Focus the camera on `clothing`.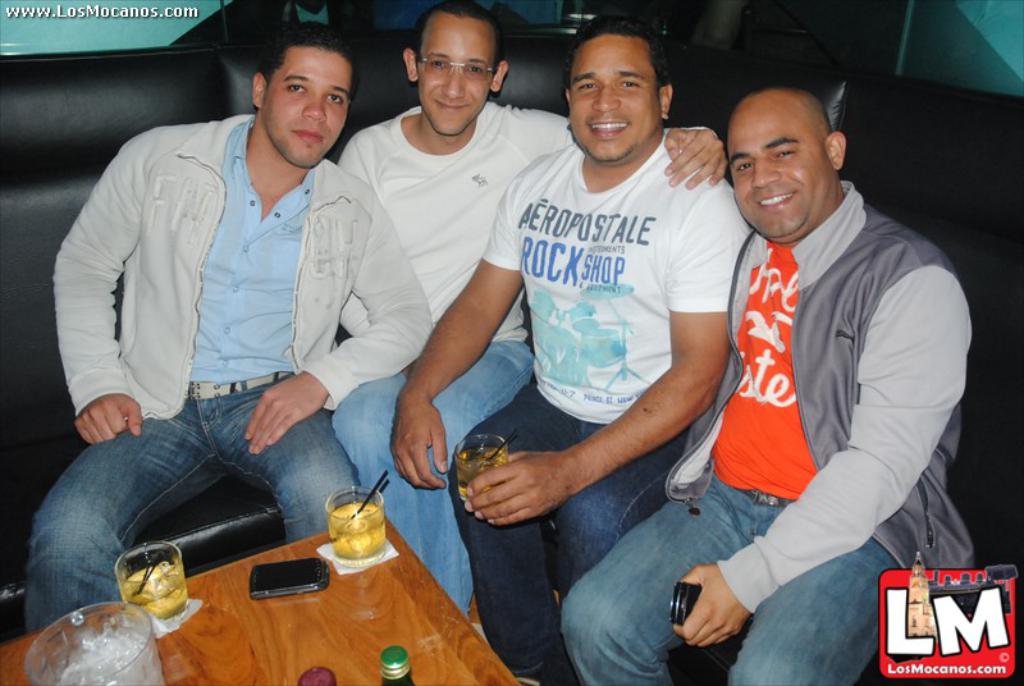
Focus region: [left=31, top=108, right=434, bottom=632].
